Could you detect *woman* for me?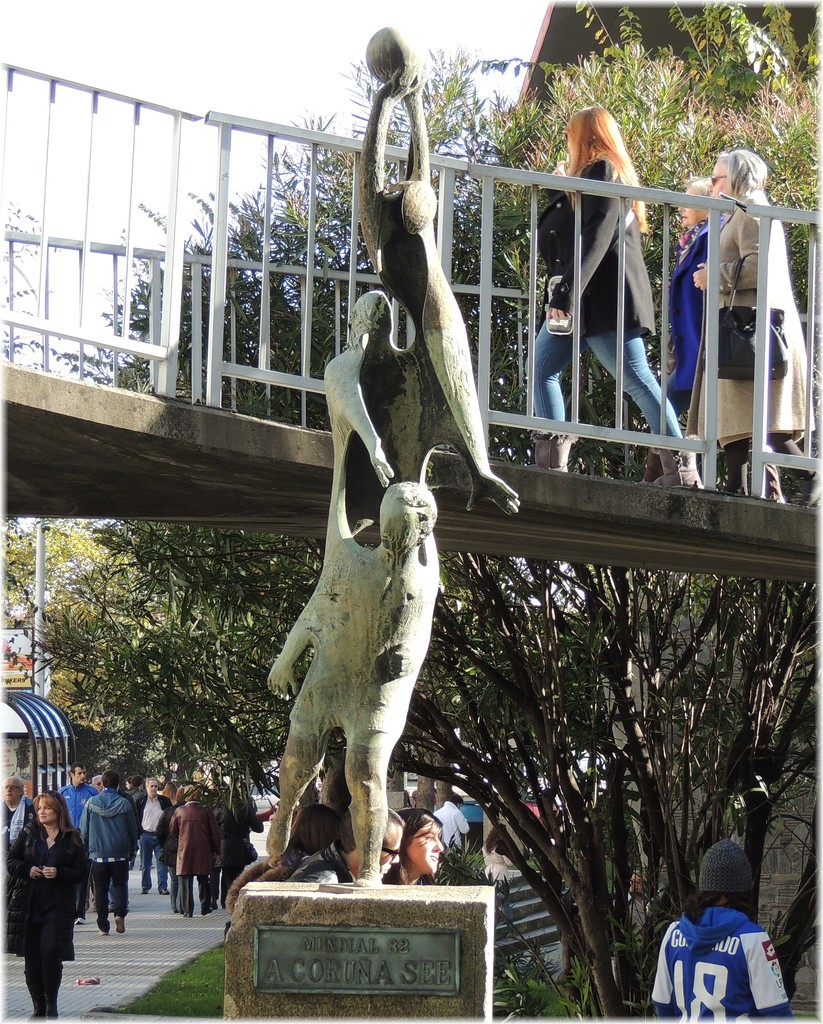
Detection result: bbox(13, 781, 74, 1002).
